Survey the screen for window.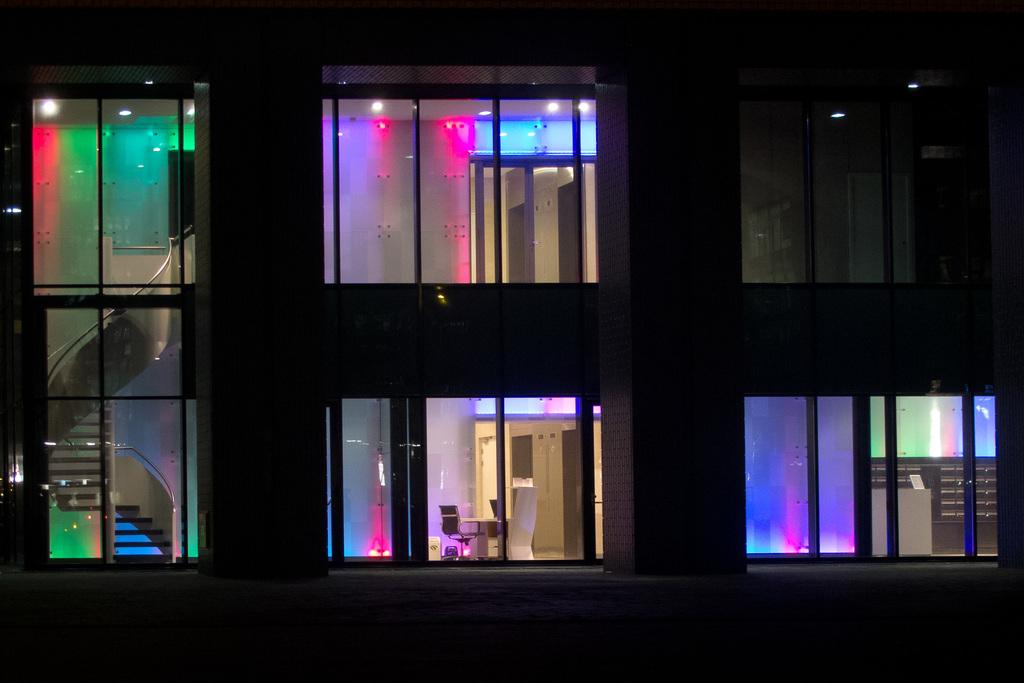
Survey found: bbox=(321, 369, 608, 568).
